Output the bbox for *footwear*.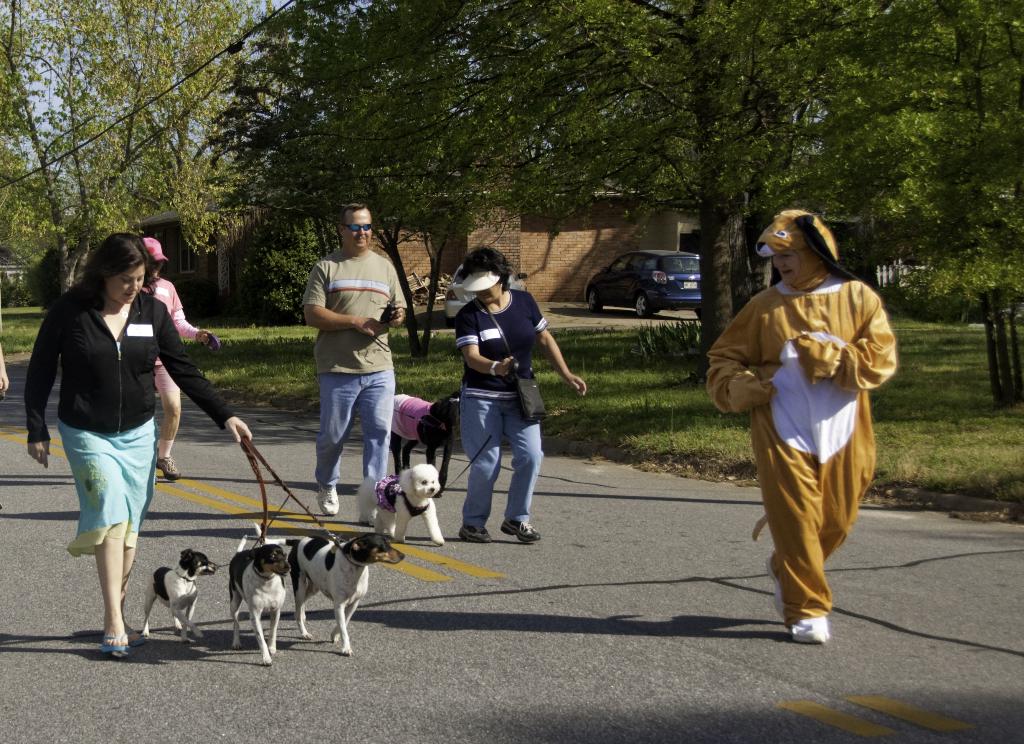
<region>115, 617, 151, 648</region>.
